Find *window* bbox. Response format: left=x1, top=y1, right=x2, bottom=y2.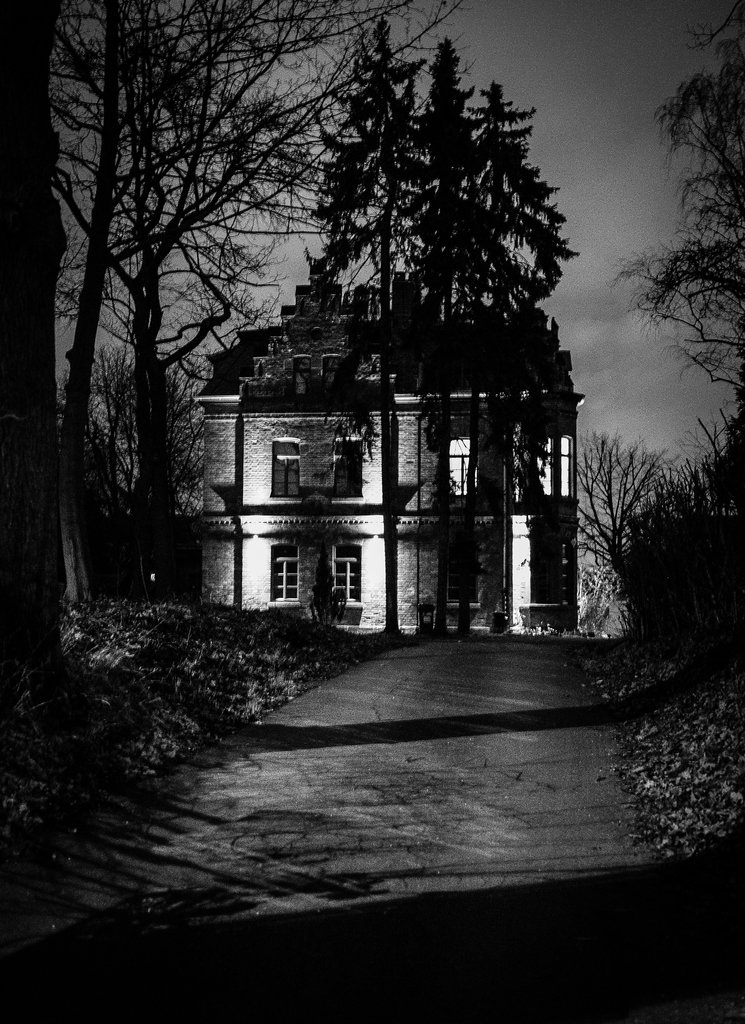
left=333, top=543, right=363, bottom=601.
